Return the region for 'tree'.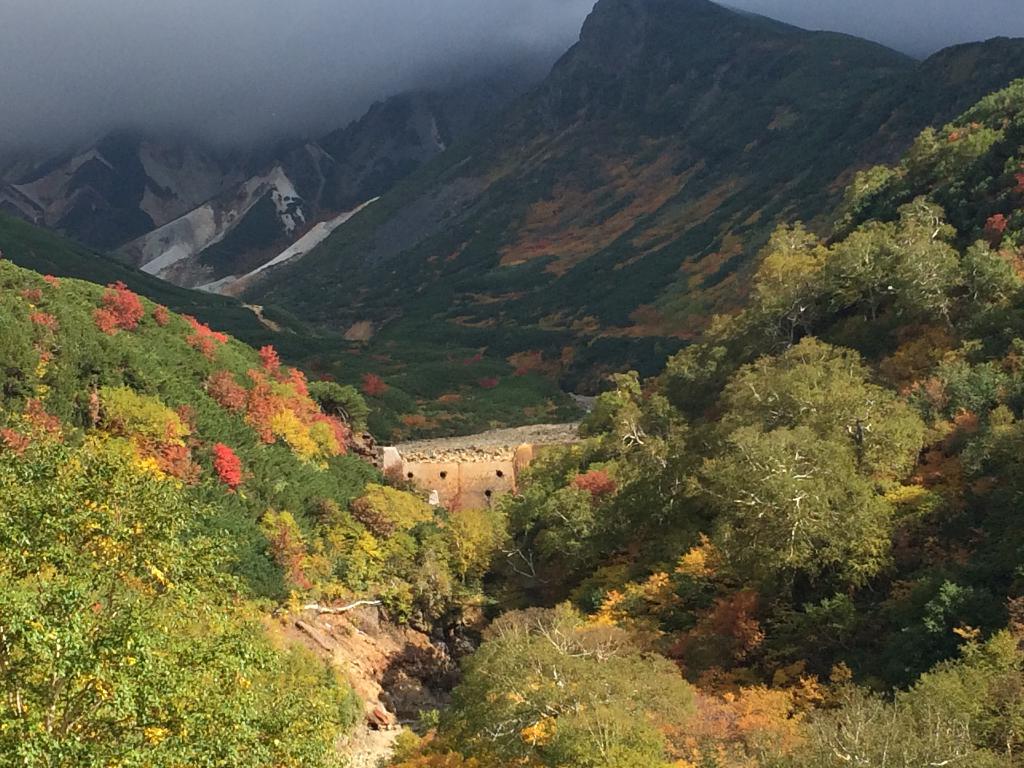
l=743, t=221, r=826, b=336.
